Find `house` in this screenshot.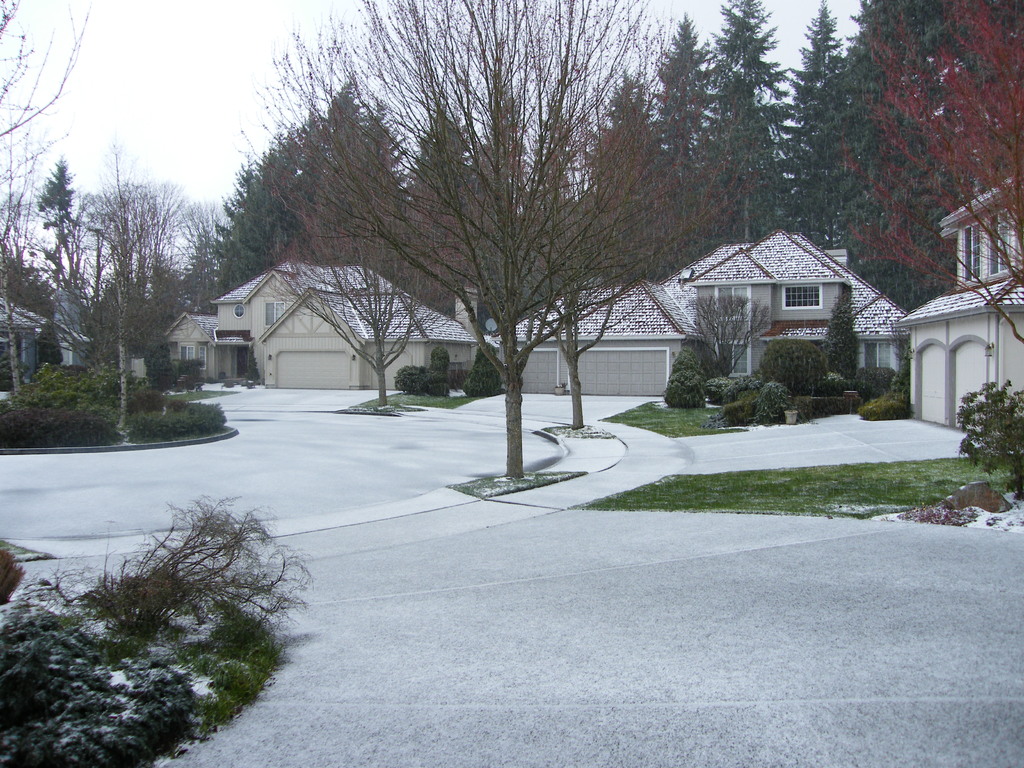
The bounding box for `house` is region(895, 172, 1018, 426).
